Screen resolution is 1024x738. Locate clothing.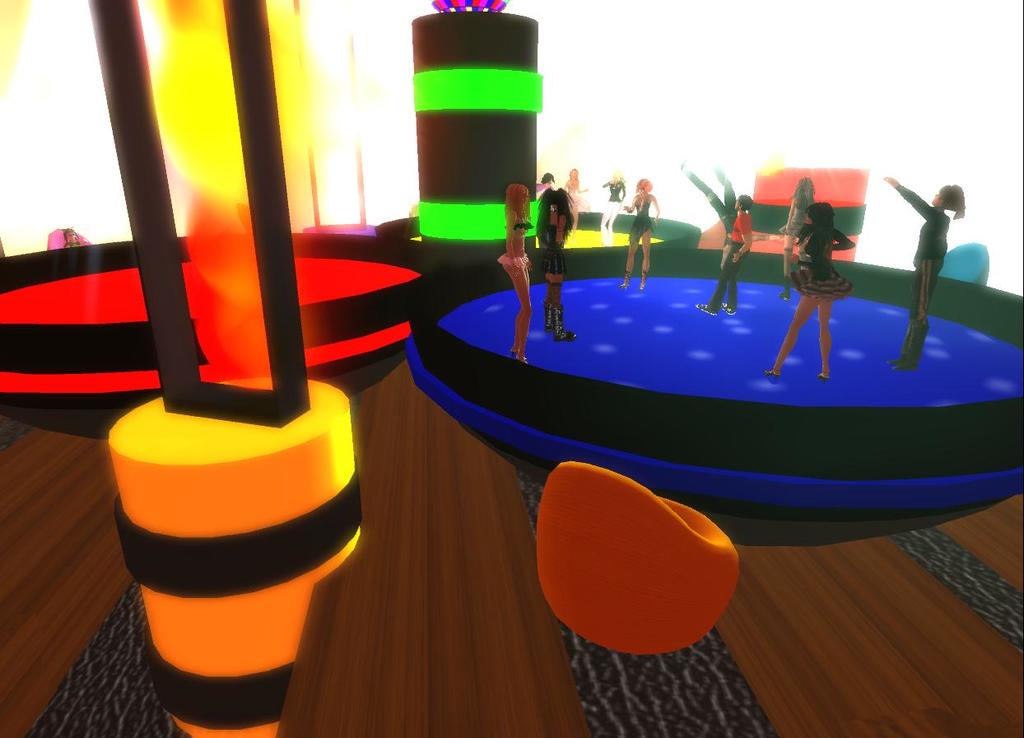
bbox(626, 190, 656, 247).
